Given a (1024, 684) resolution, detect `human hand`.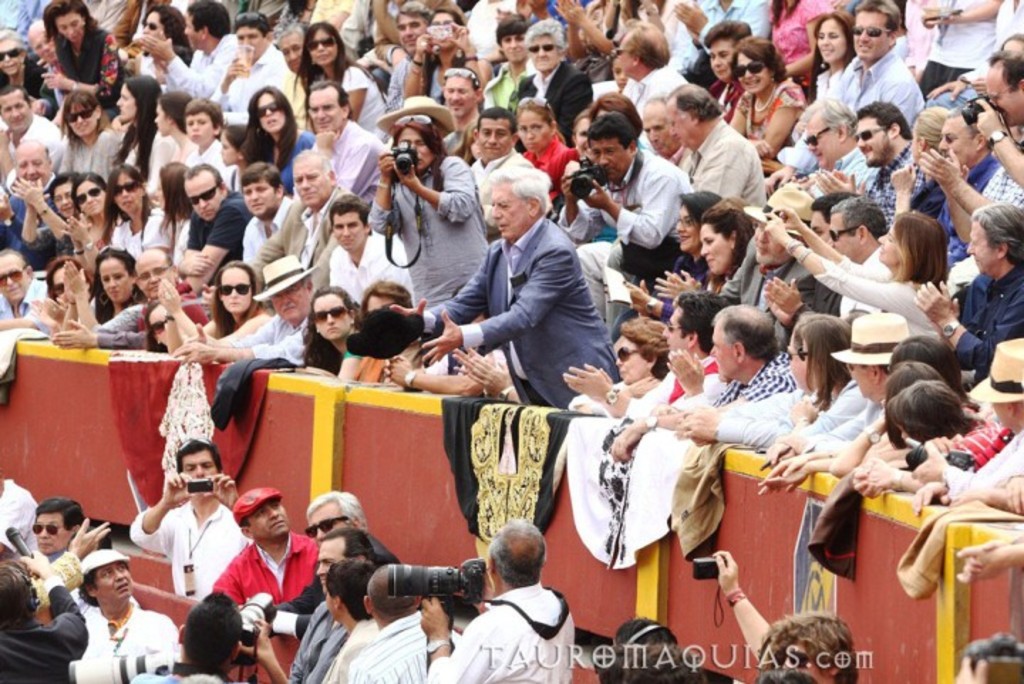
select_region(606, 420, 644, 461).
